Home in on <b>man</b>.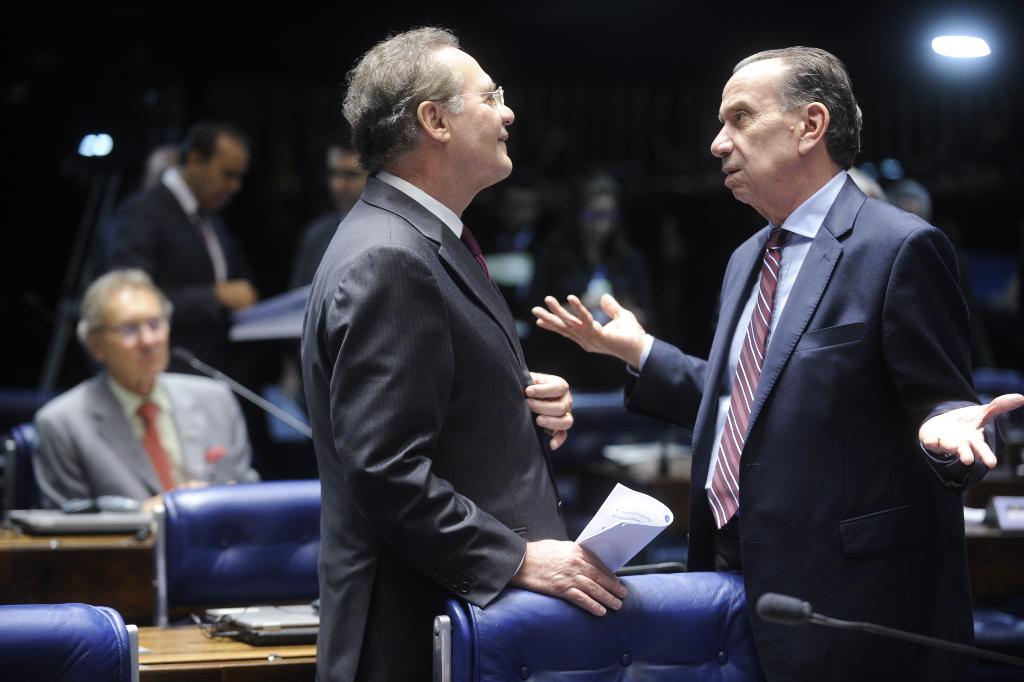
Homed in at bbox(288, 127, 368, 293).
